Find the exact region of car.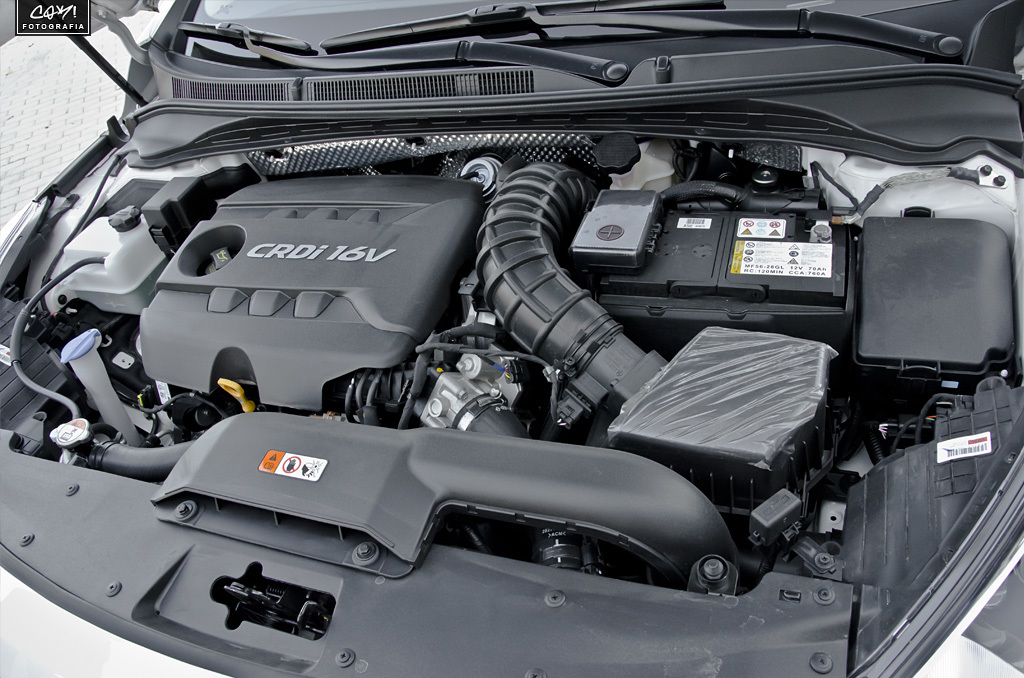
Exact region: l=37, t=26, r=995, b=667.
